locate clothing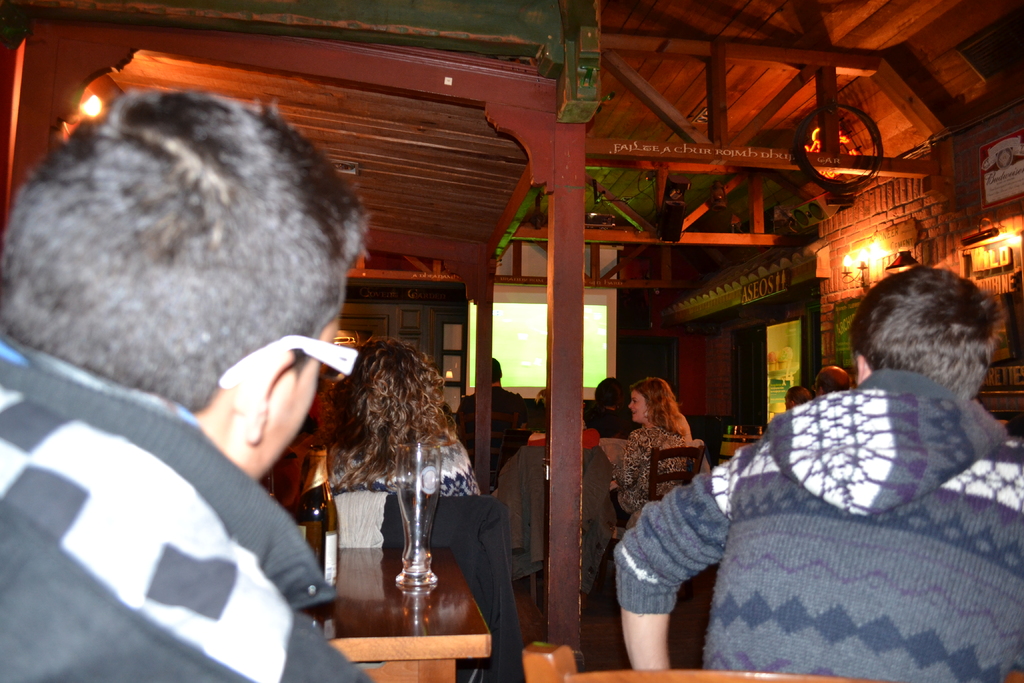
select_region(454, 384, 546, 489)
